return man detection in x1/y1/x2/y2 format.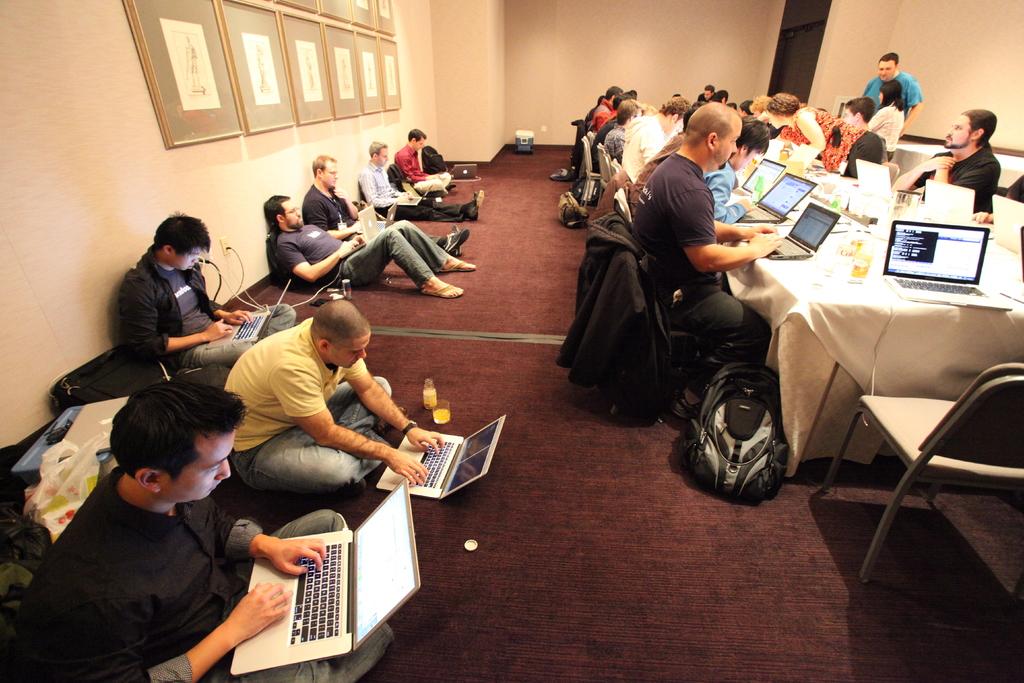
621/94/692/186.
